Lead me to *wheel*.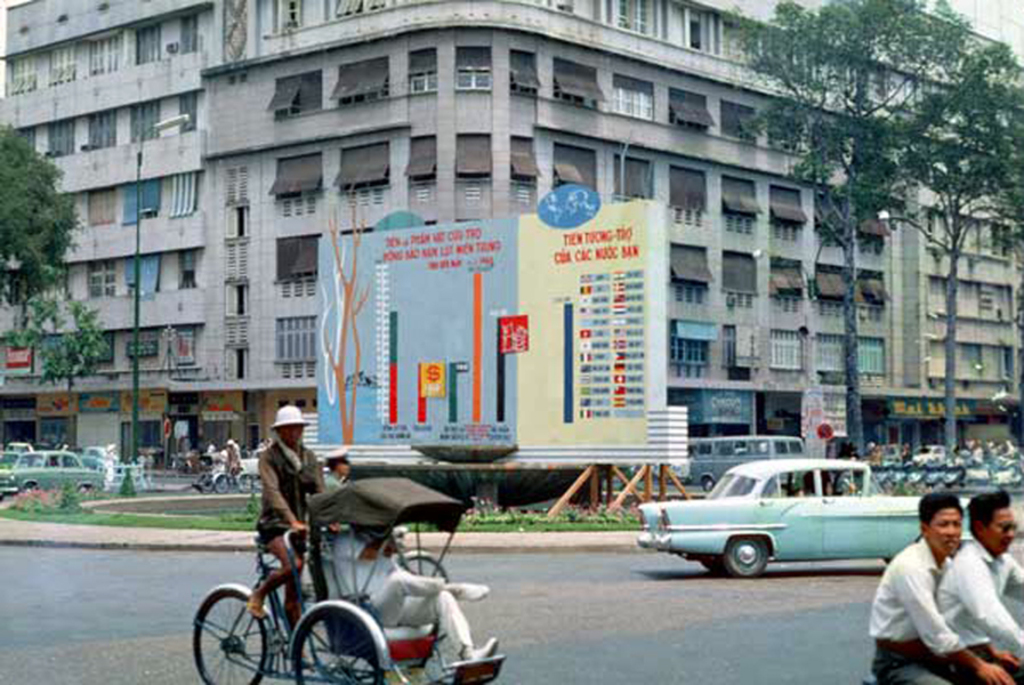
Lead to [x1=702, y1=477, x2=710, y2=490].
